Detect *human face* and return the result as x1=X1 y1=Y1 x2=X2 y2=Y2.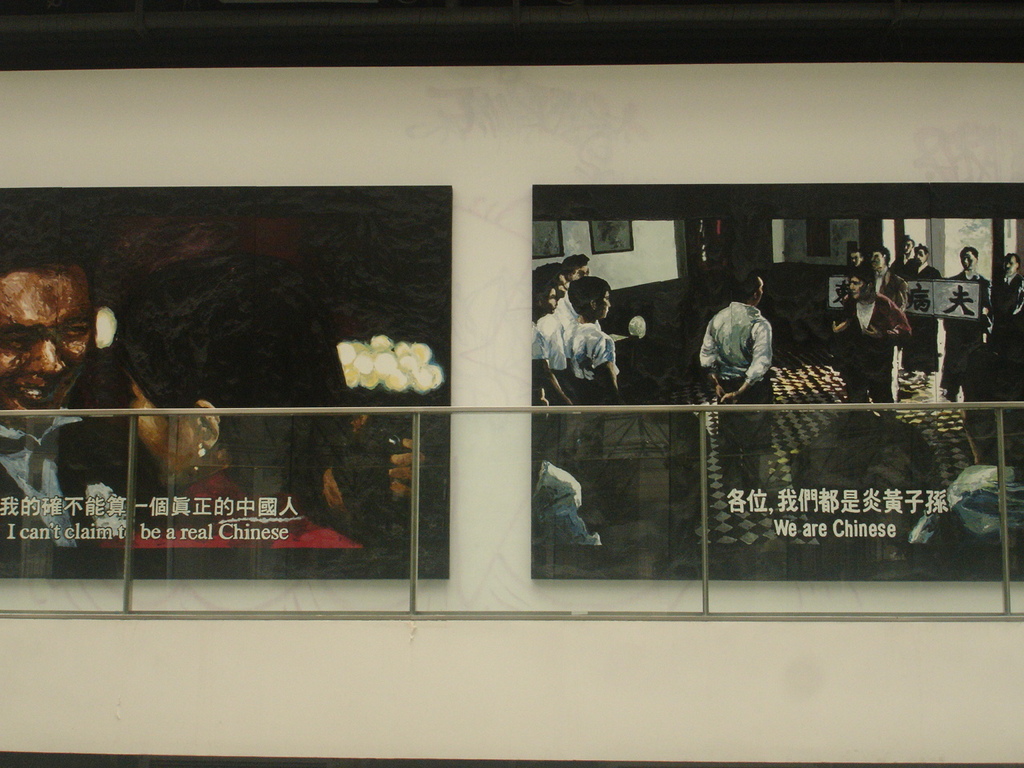
x1=915 y1=245 x2=925 y2=258.
